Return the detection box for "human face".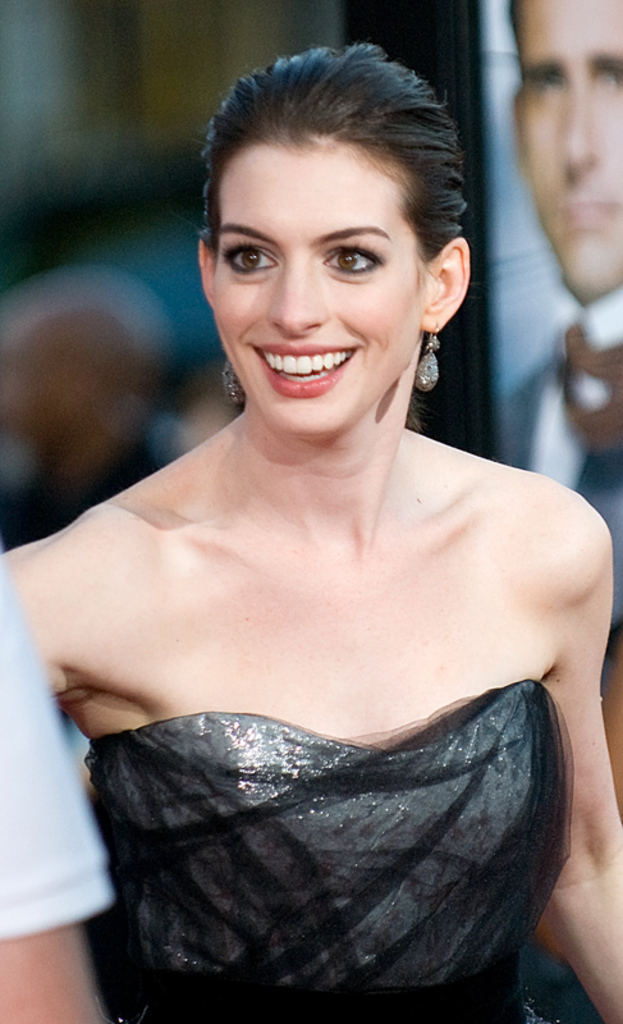
[left=517, top=0, right=622, bottom=296].
